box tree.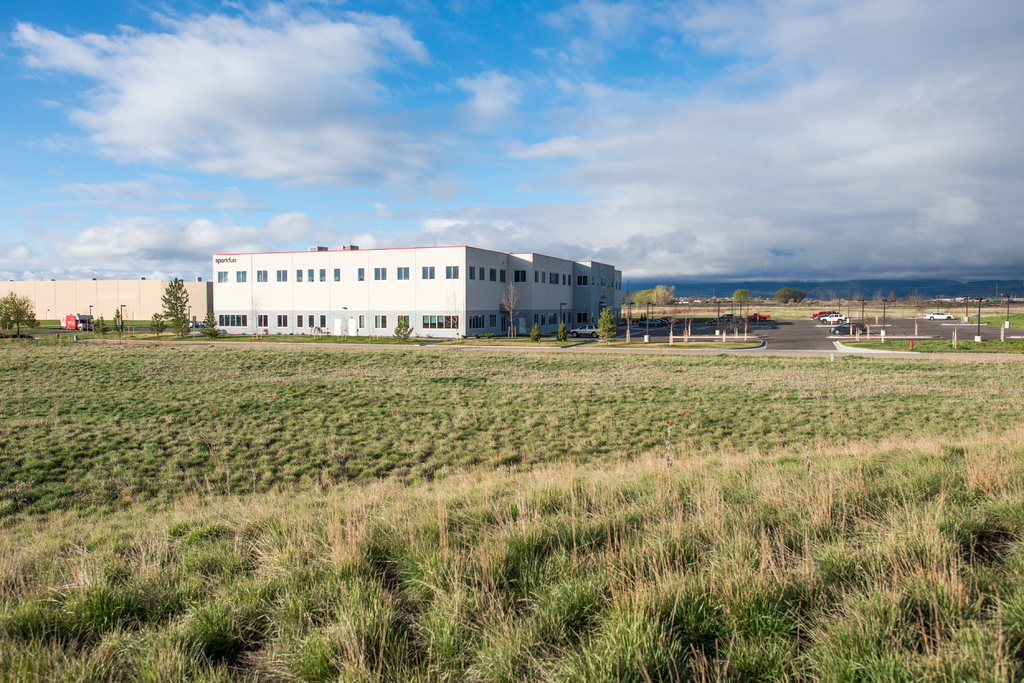
region(113, 307, 130, 335).
